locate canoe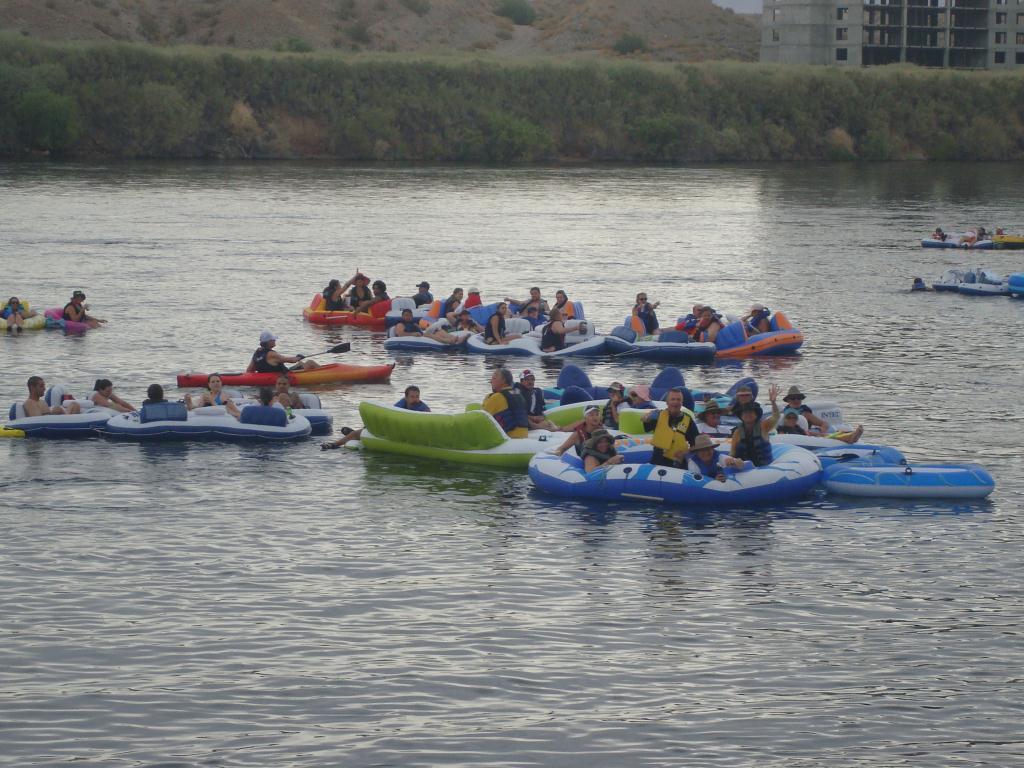
<box>929,274,1014,292</box>
